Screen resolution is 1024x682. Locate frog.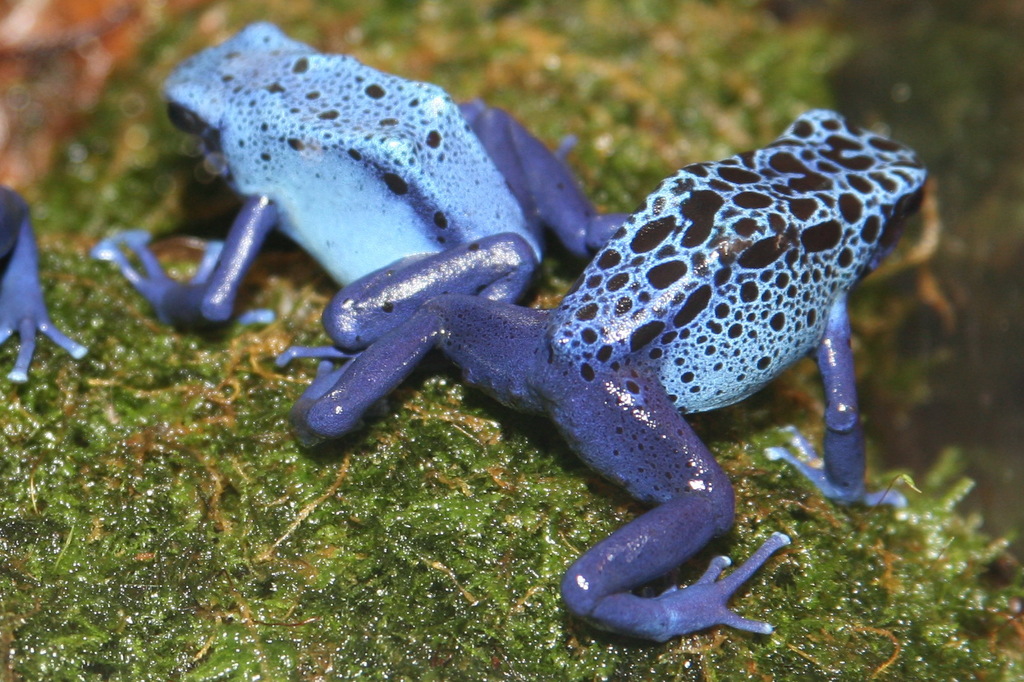
264 77 934 642.
